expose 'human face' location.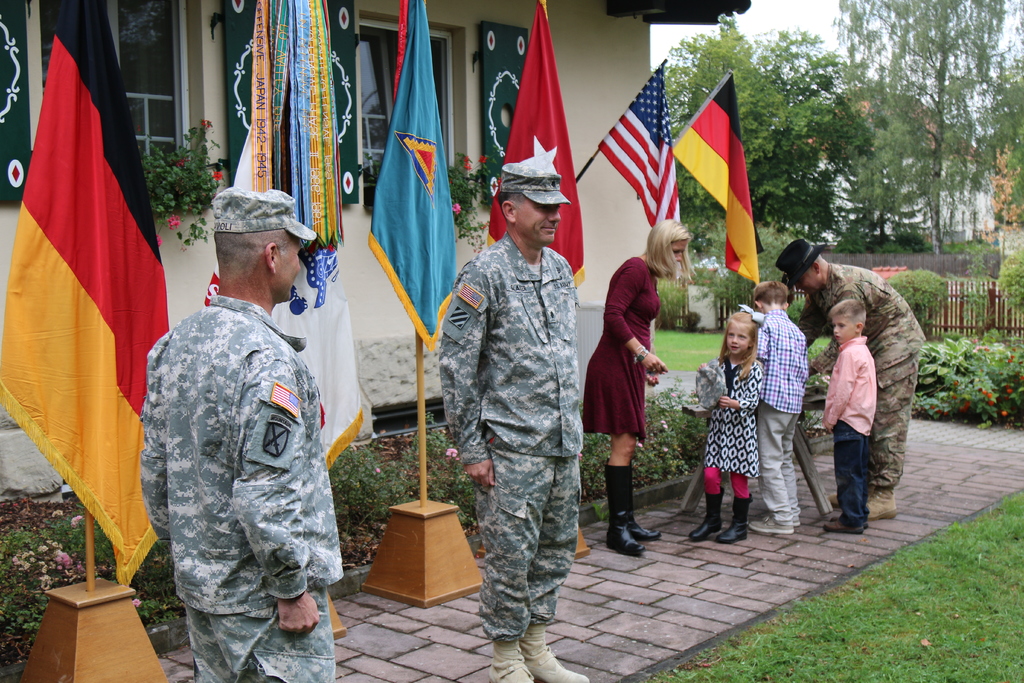
Exposed at 832 320 857 341.
